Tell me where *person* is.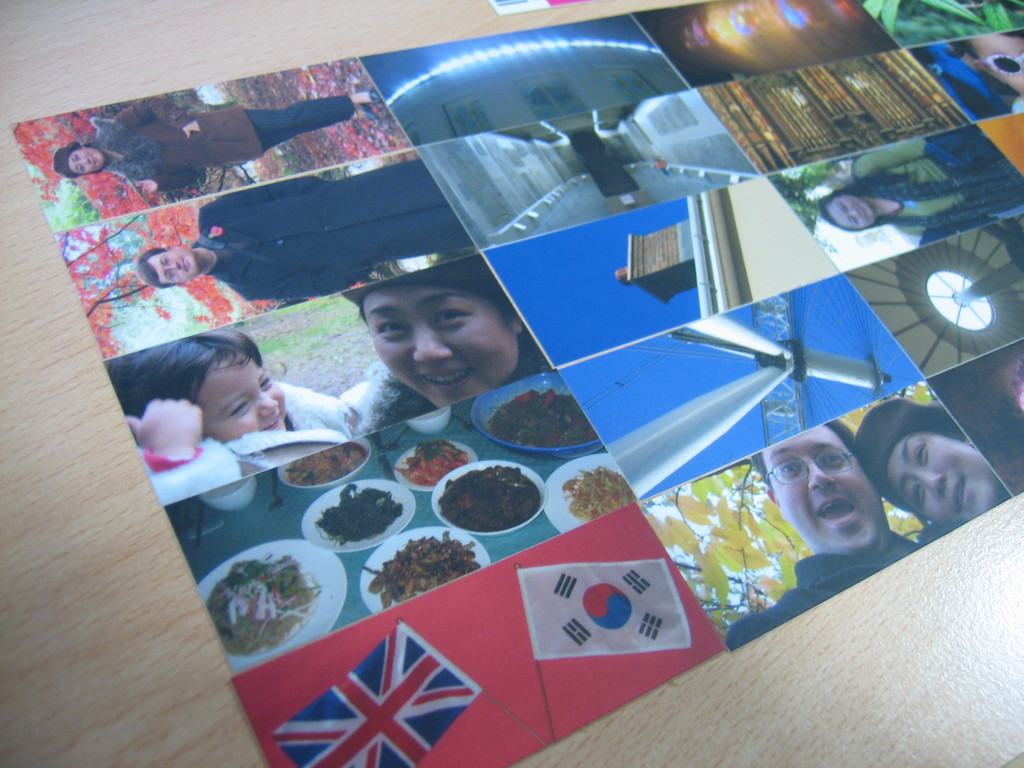
*person* is at bbox=(55, 92, 375, 195).
